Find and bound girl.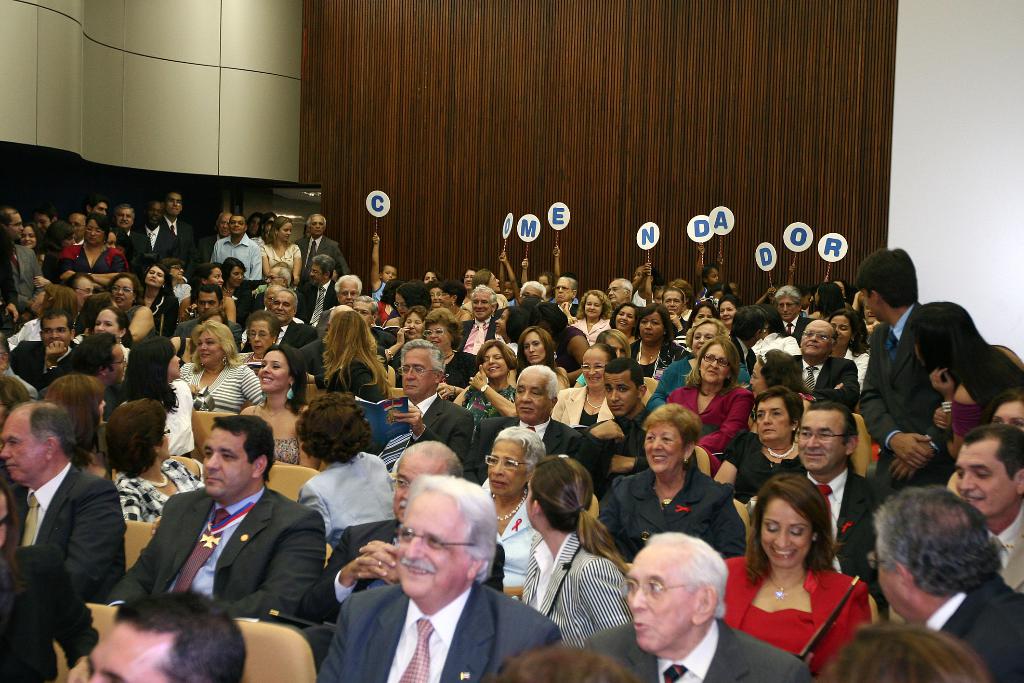
Bound: 237,347,316,463.
